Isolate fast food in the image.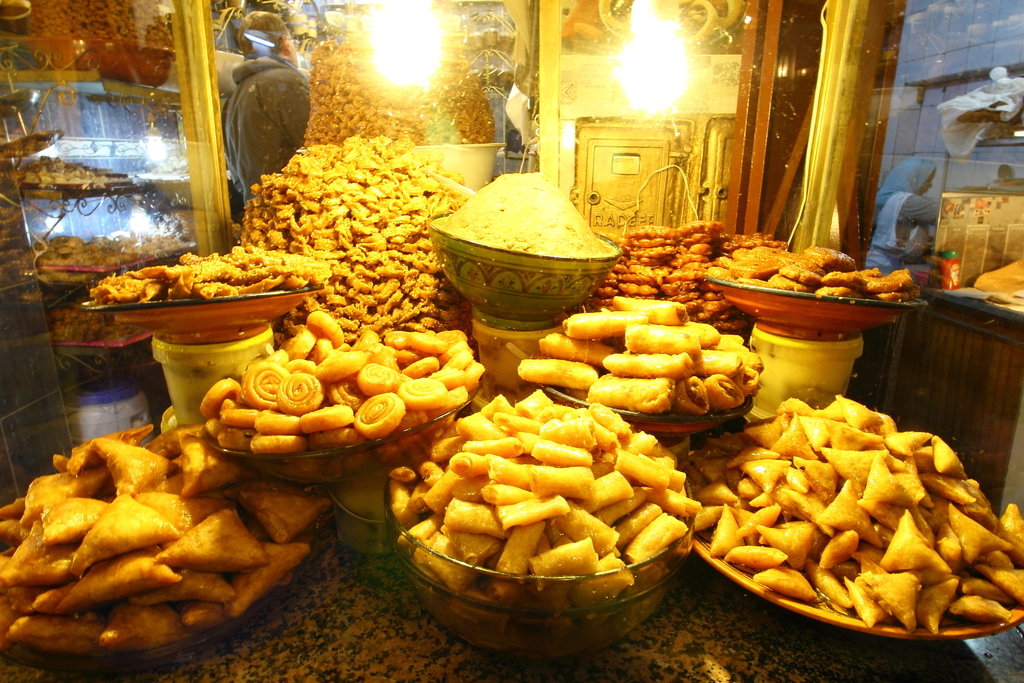
Isolated region: bbox=(483, 455, 534, 485).
